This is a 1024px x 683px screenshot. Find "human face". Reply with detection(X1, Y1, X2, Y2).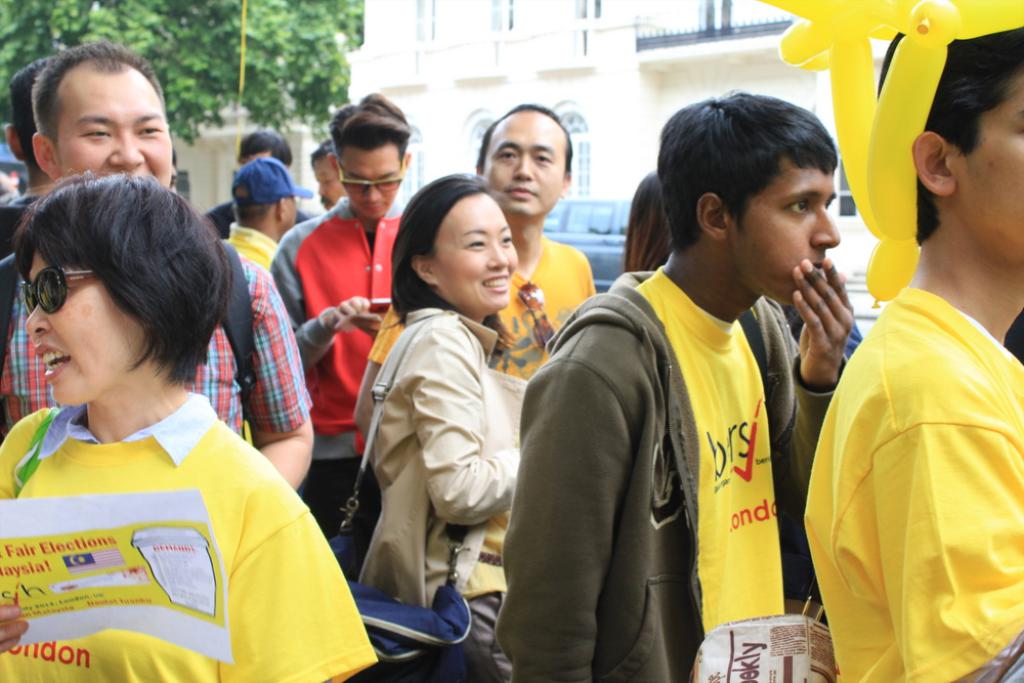
detection(326, 139, 401, 227).
